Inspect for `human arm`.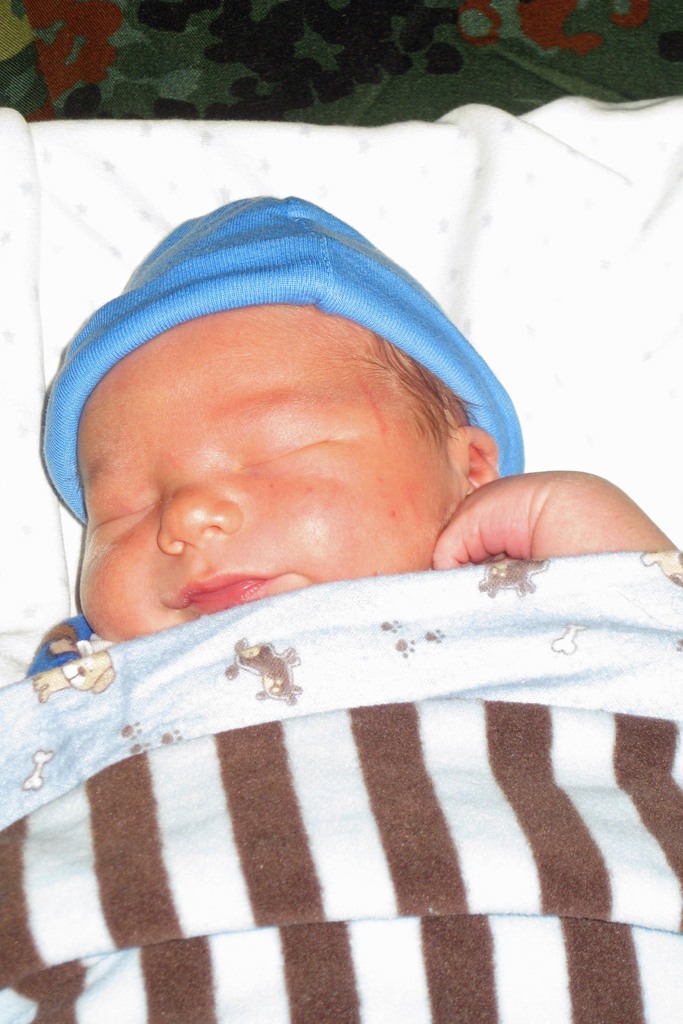
Inspection: <bbox>432, 471, 679, 565</bbox>.
